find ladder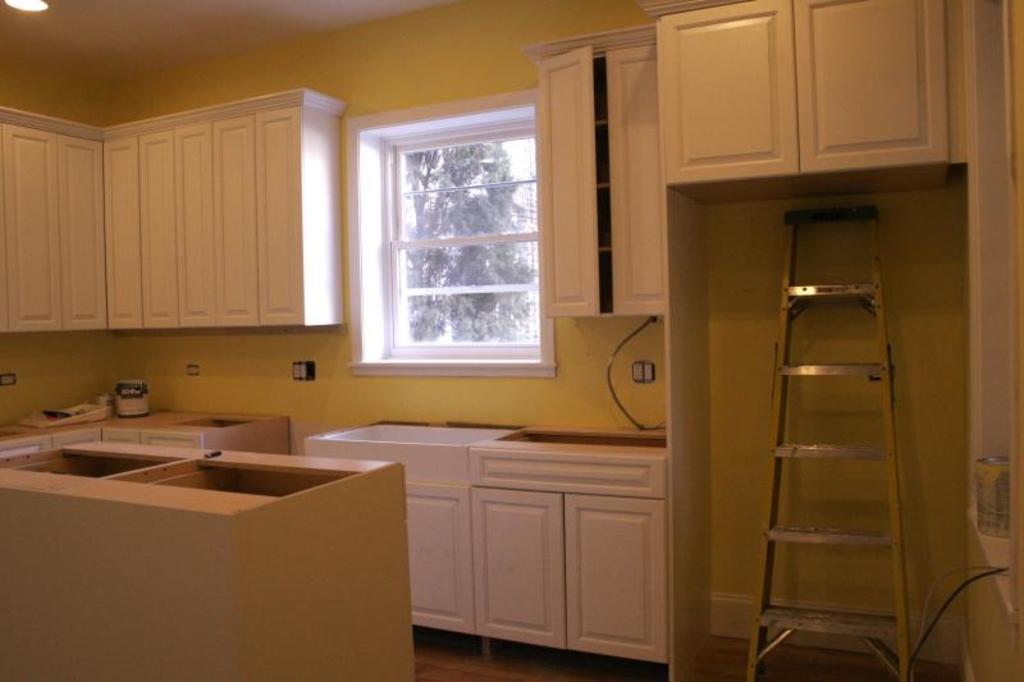
rect(746, 207, 914, 681)
